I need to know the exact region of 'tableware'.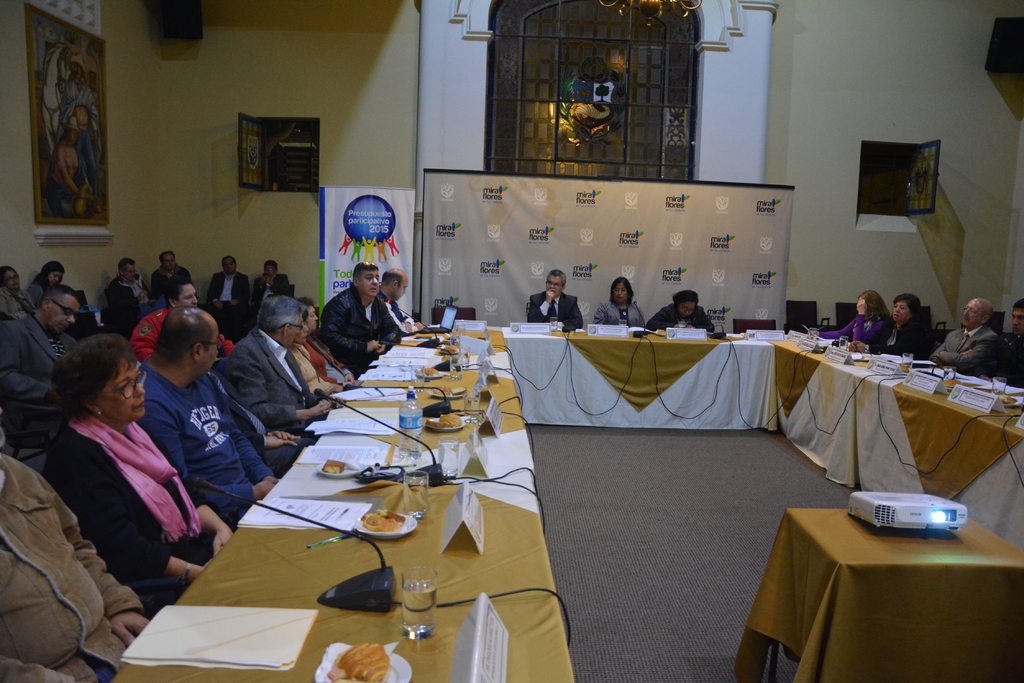
Region: BBox(547, 317, 555, 334).
